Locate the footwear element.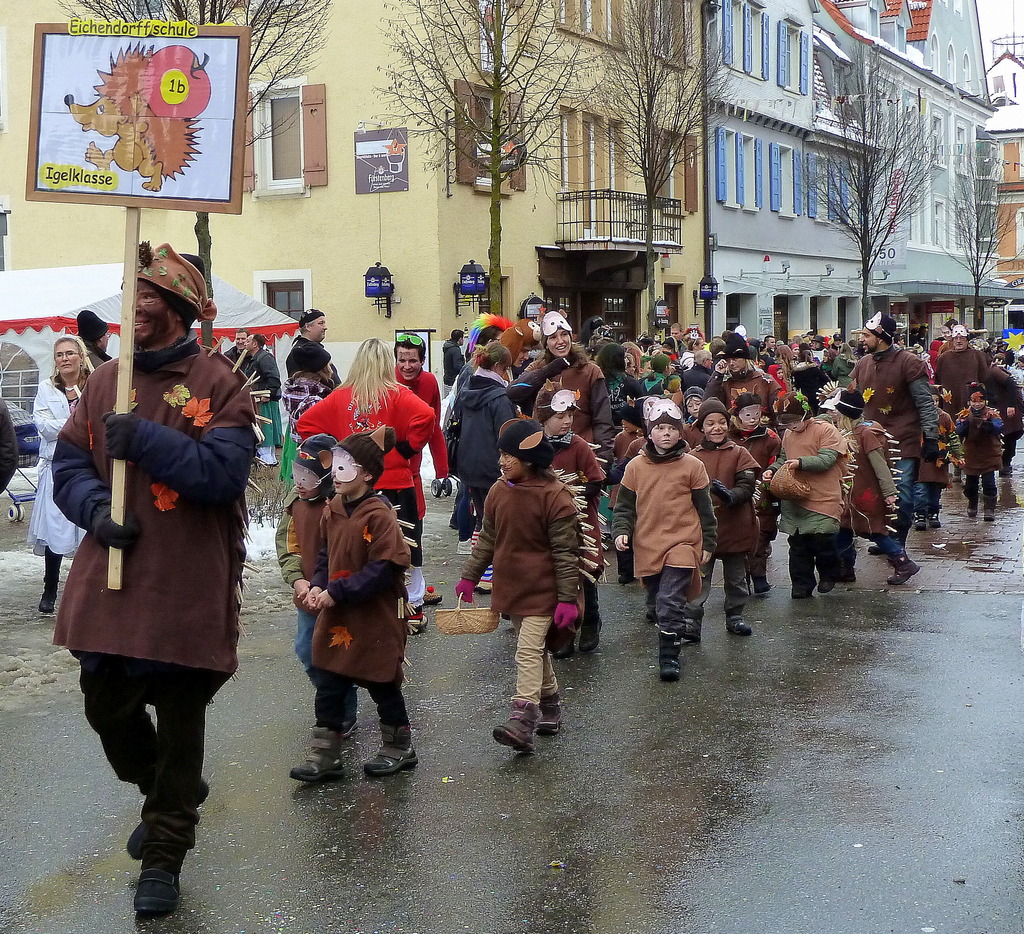
Element bbox: <box>551,635,573,657</box>.
